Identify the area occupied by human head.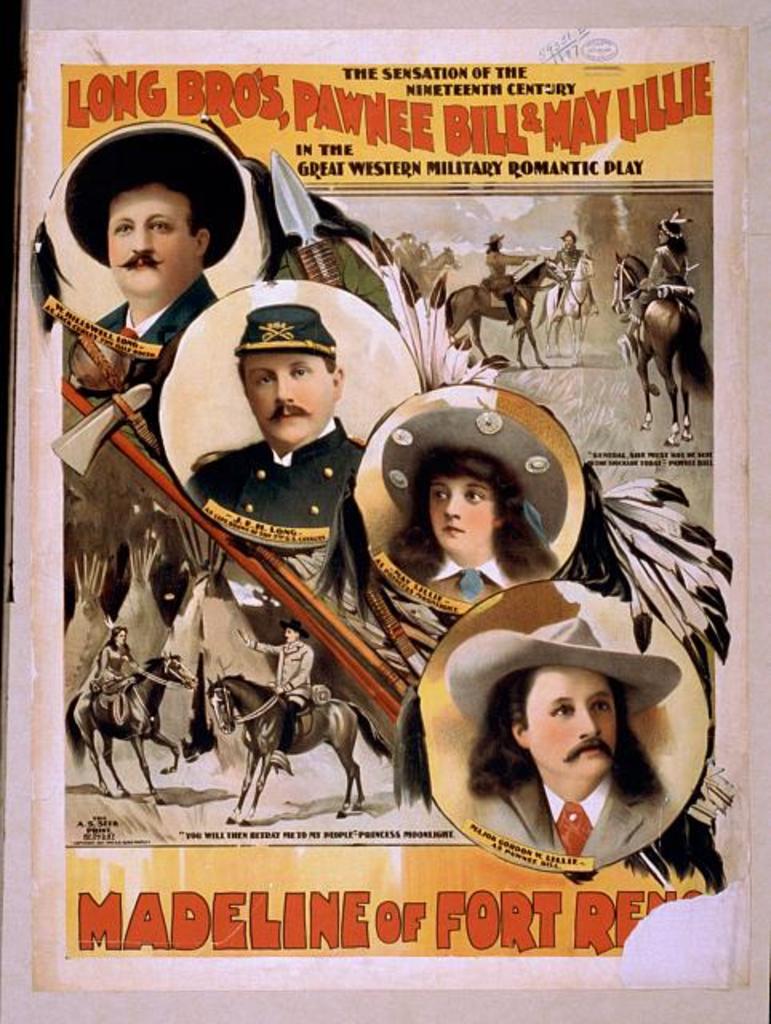
Area: [488,227,502,254].
